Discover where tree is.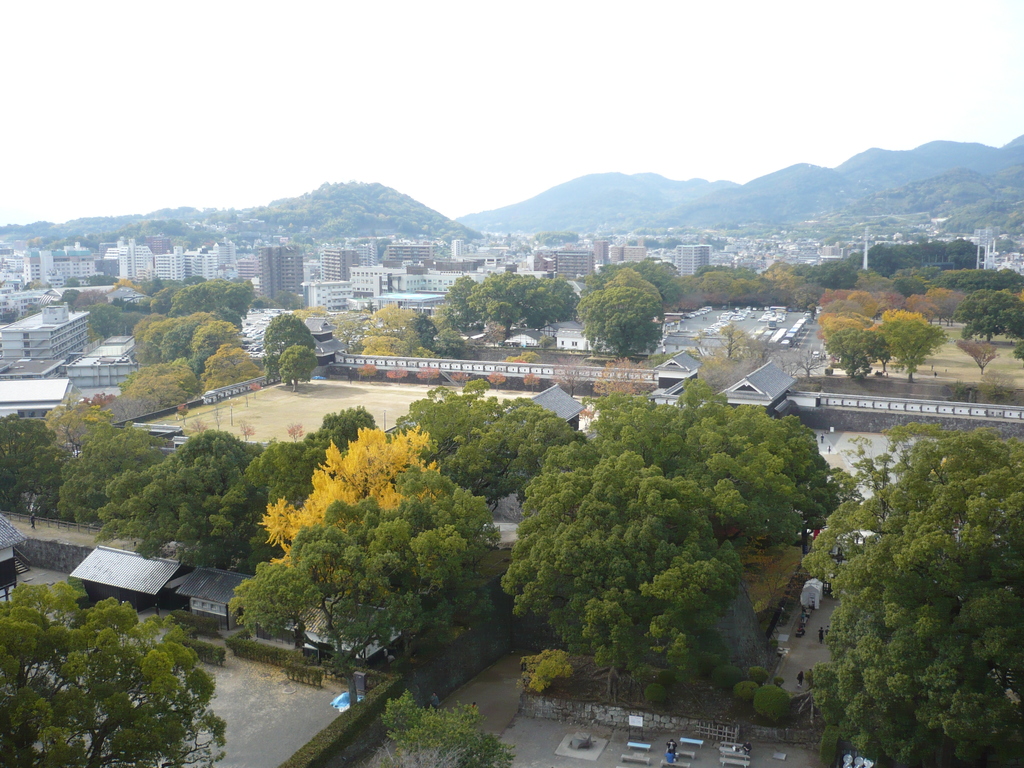
Discovered at (796,410,1023,767).
